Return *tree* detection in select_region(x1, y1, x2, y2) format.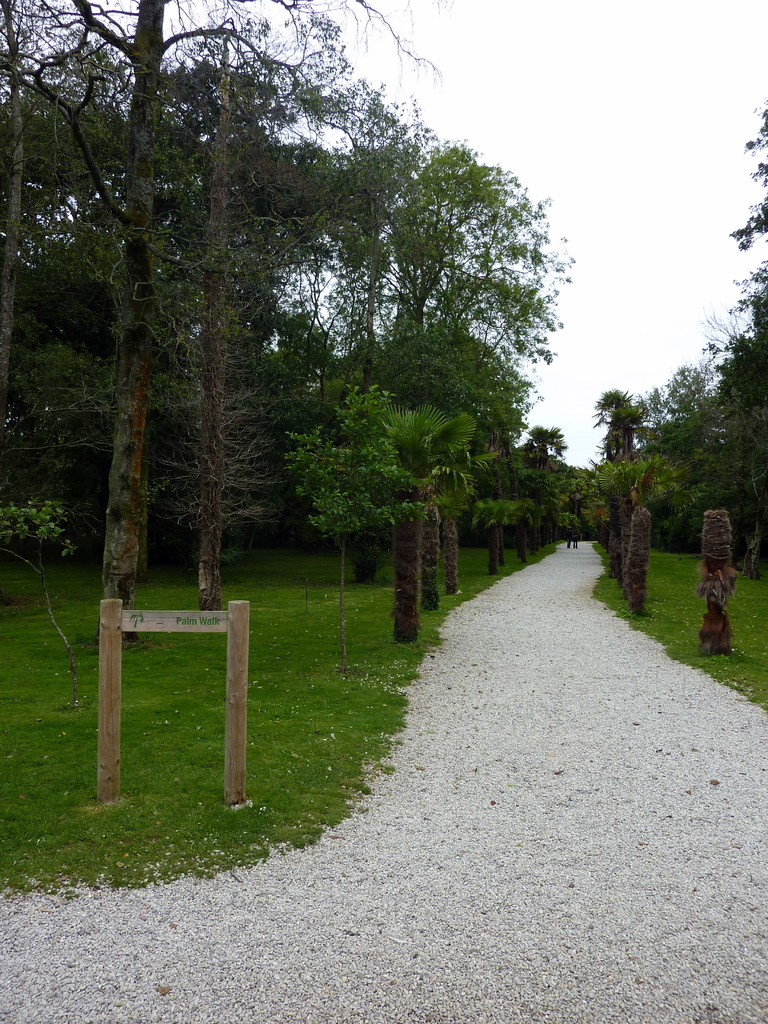
select_region(729, 91, 767, 573).
